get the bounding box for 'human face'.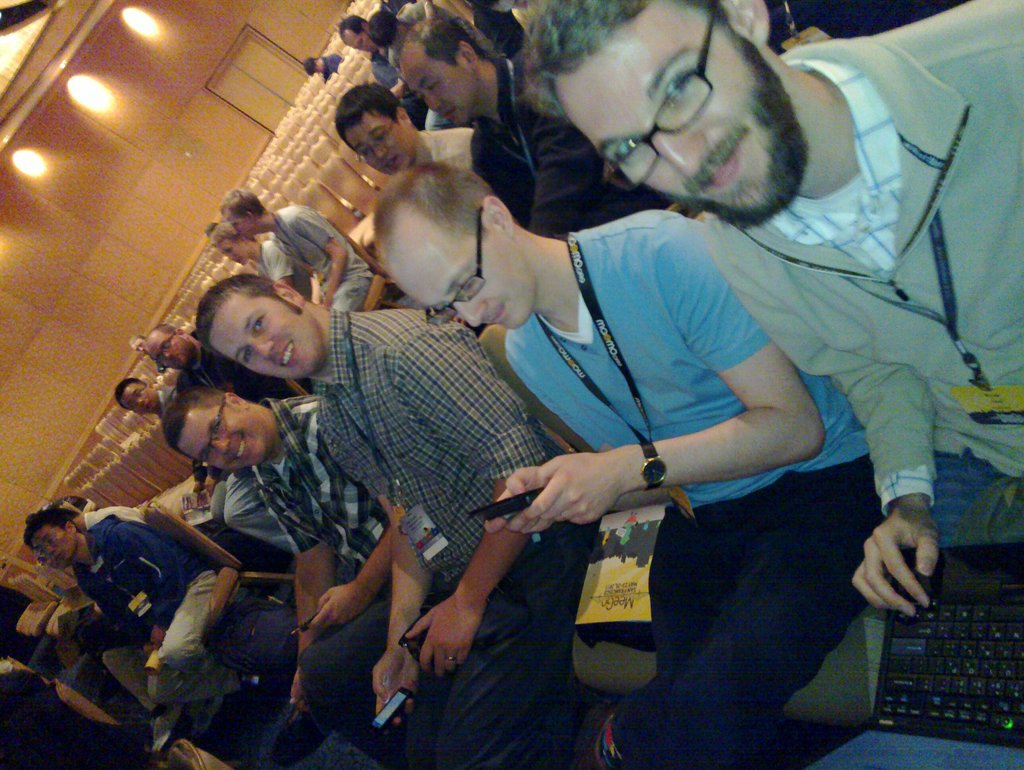
{"x1": 405, "y1": 58, "x2": 466, "y2": 125}.
